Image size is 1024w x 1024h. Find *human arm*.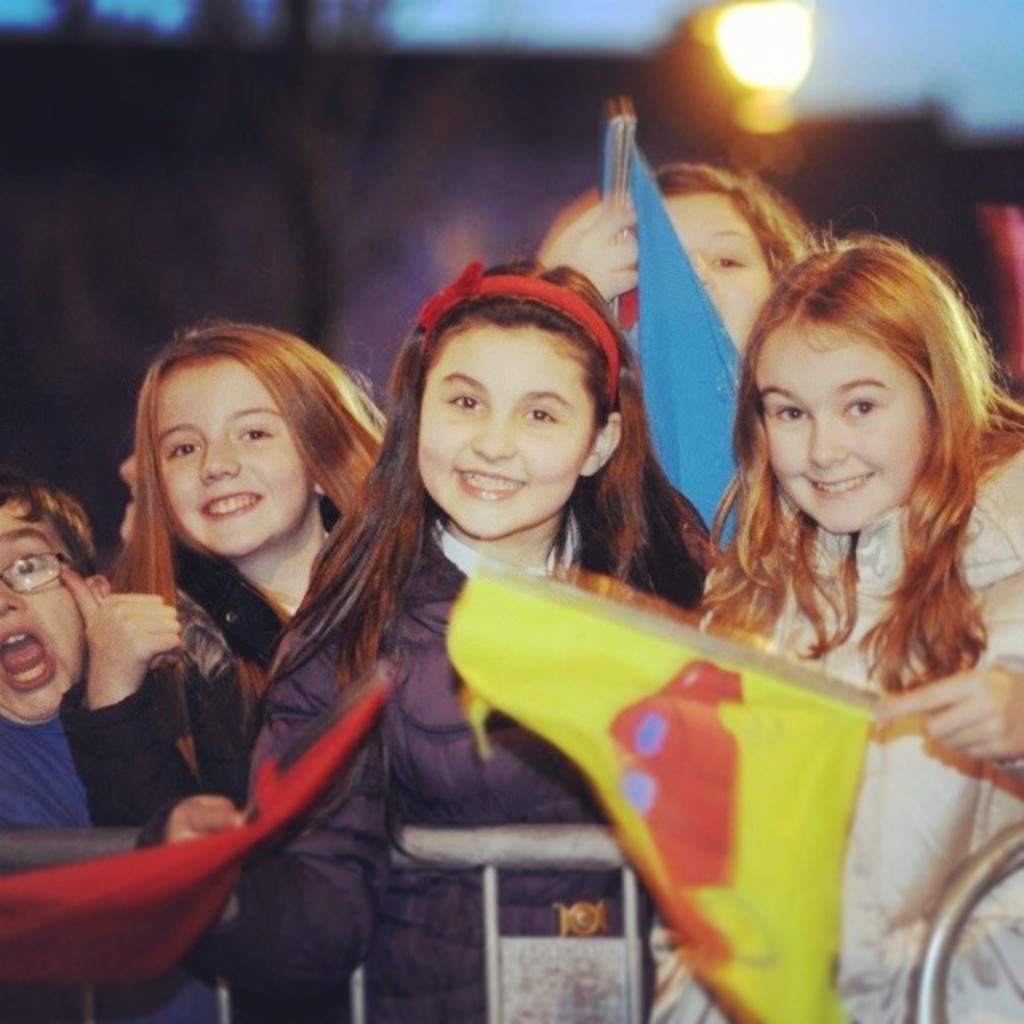
<region>883, 654, 1022, 776</region>.
